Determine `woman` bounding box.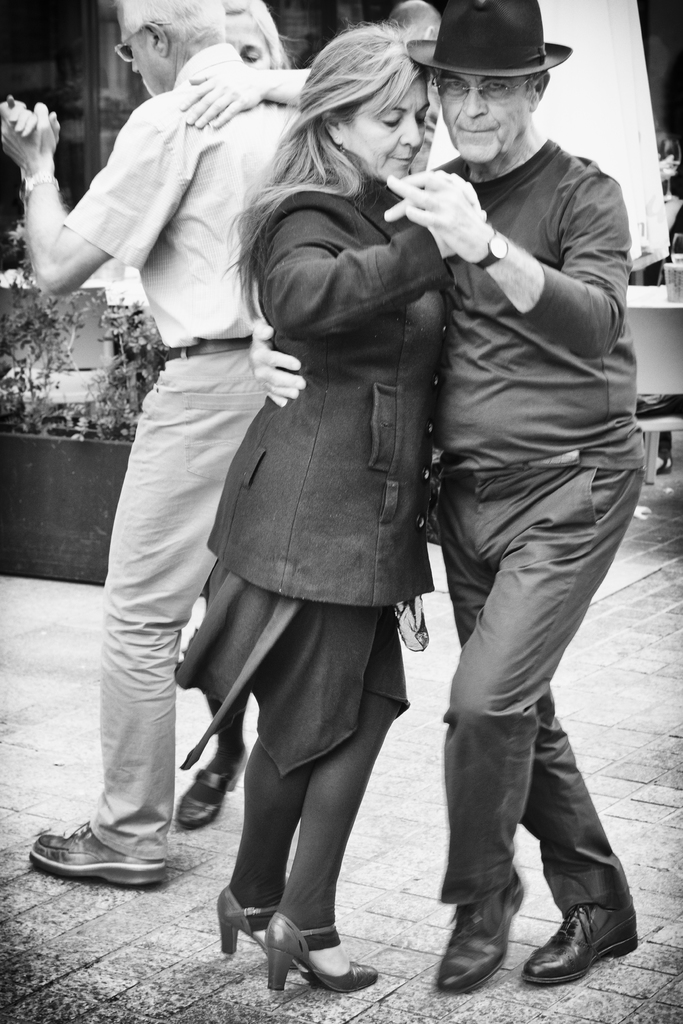
Determined: 0 0 311 149.
